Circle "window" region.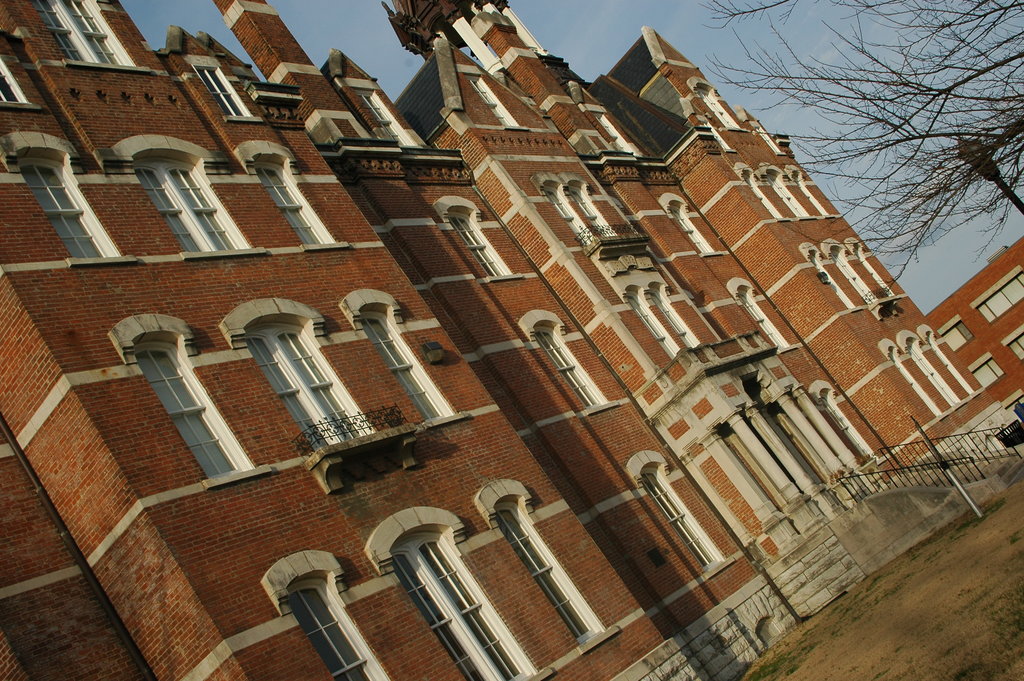
Region: (left=518, top=308, right=621, bottom=418).
